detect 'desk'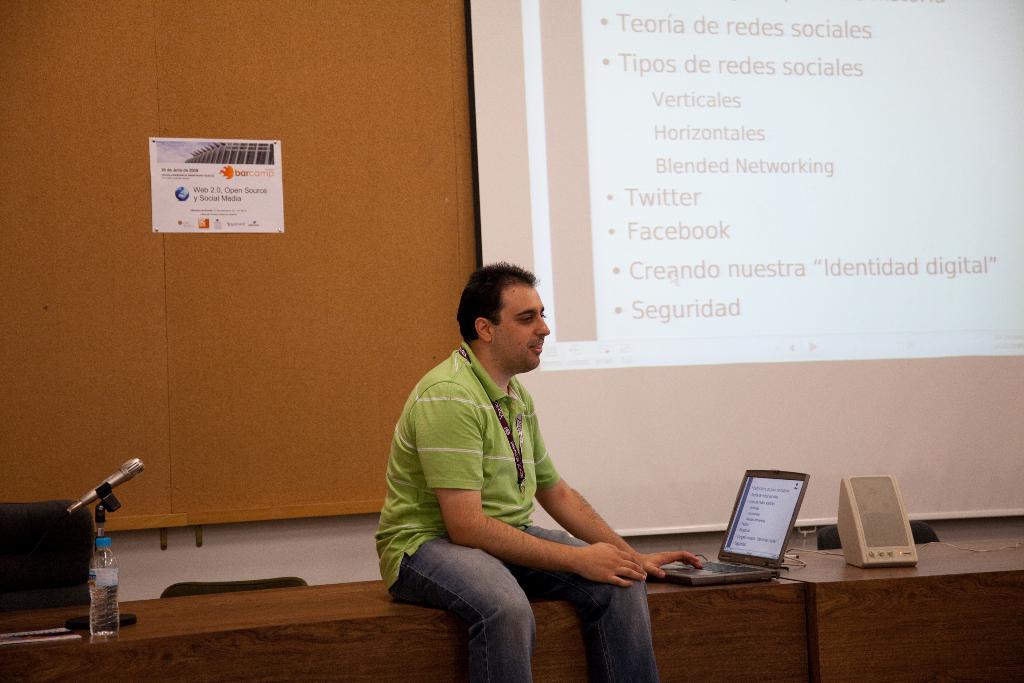
(left=0, top=559, right=801, bottom=682)
